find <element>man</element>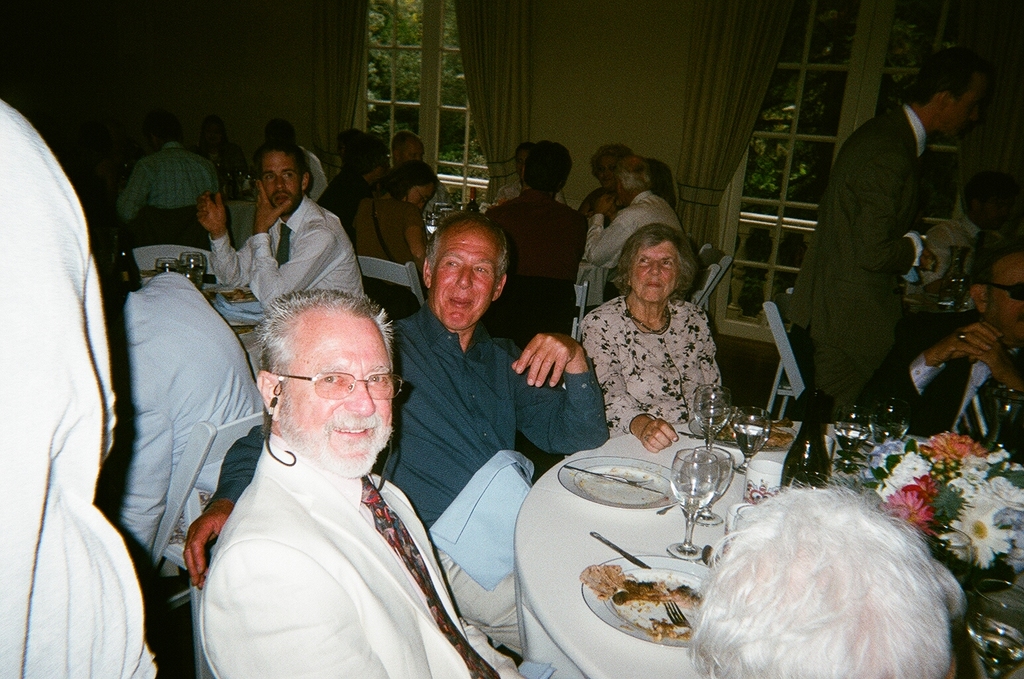
bbox=[471, 122, 602, 296]
